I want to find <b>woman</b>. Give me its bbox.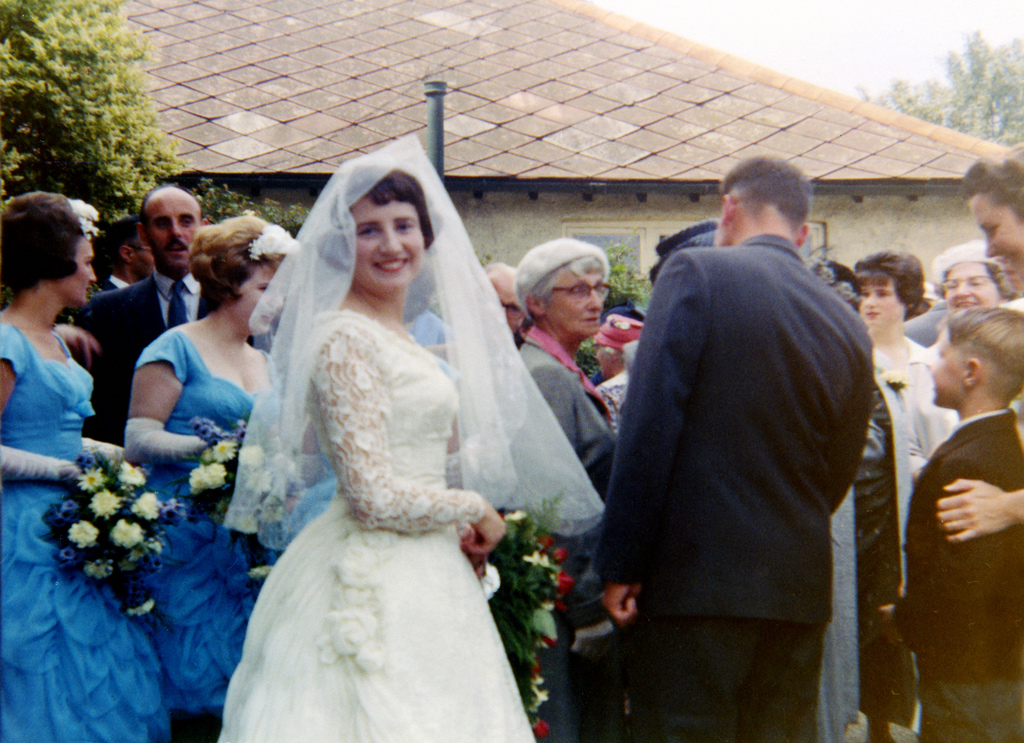
932 141 1023 549.
